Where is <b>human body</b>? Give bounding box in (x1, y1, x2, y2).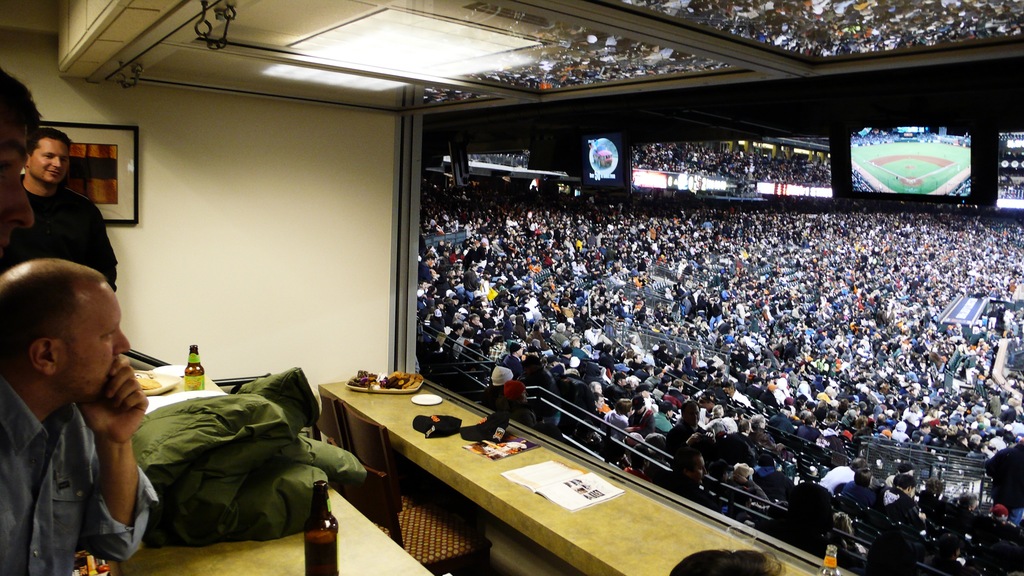
(545, 253, 552, 260).
